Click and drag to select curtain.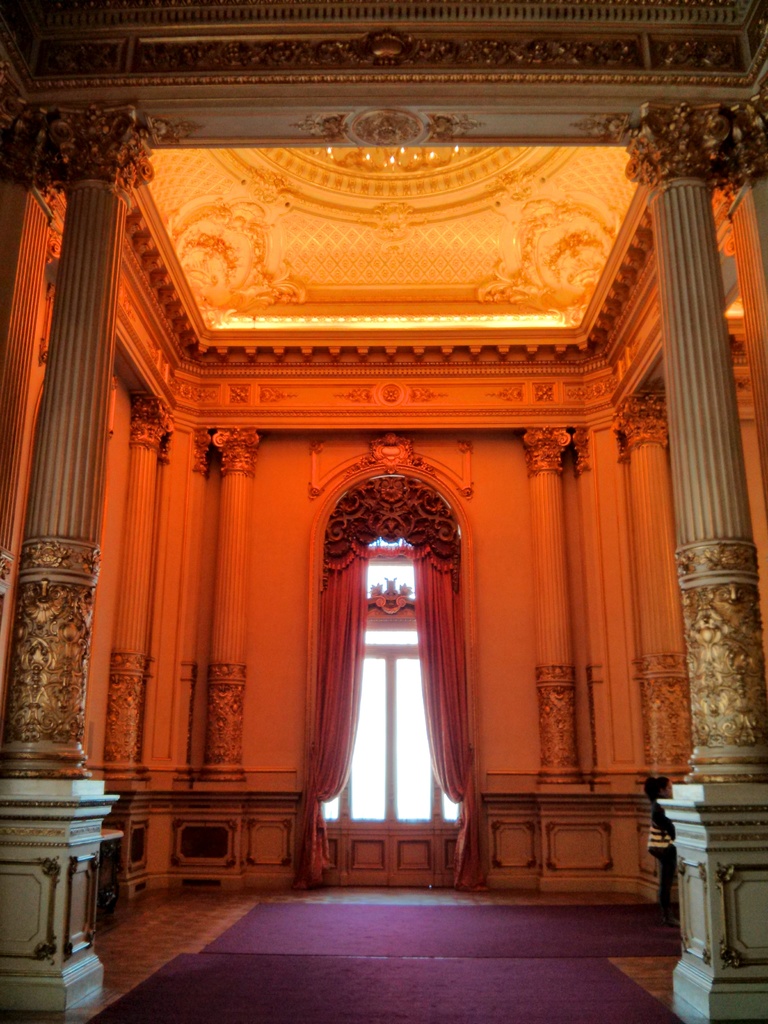
Selection: x1=298, y1=543, x2=366, y2=888.
